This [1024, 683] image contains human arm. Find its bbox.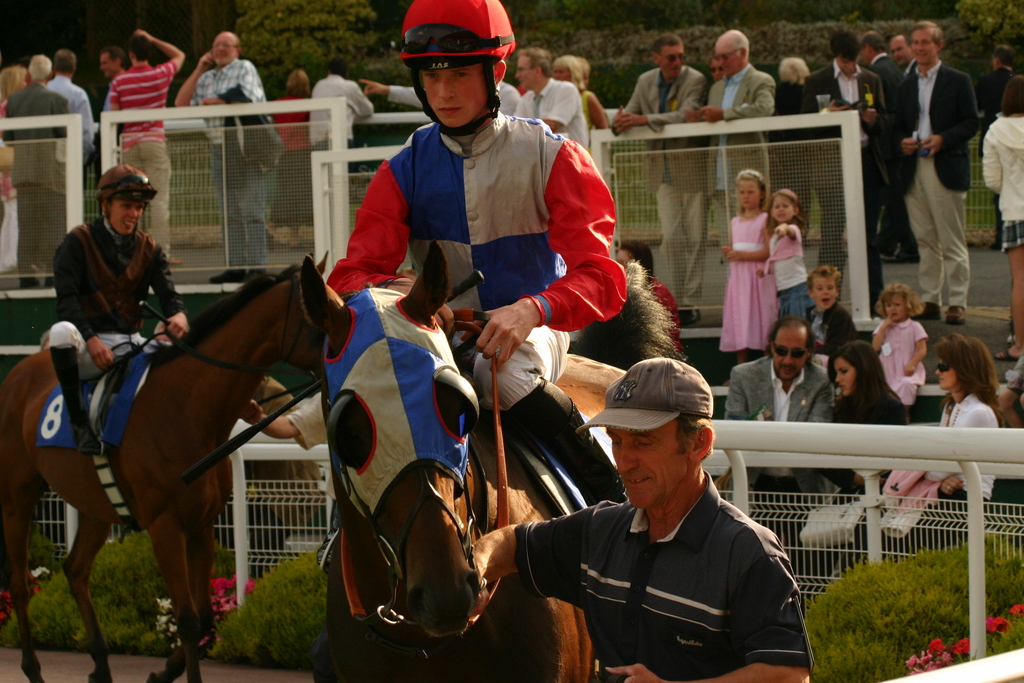
<box>72,81,97,151</box>.
